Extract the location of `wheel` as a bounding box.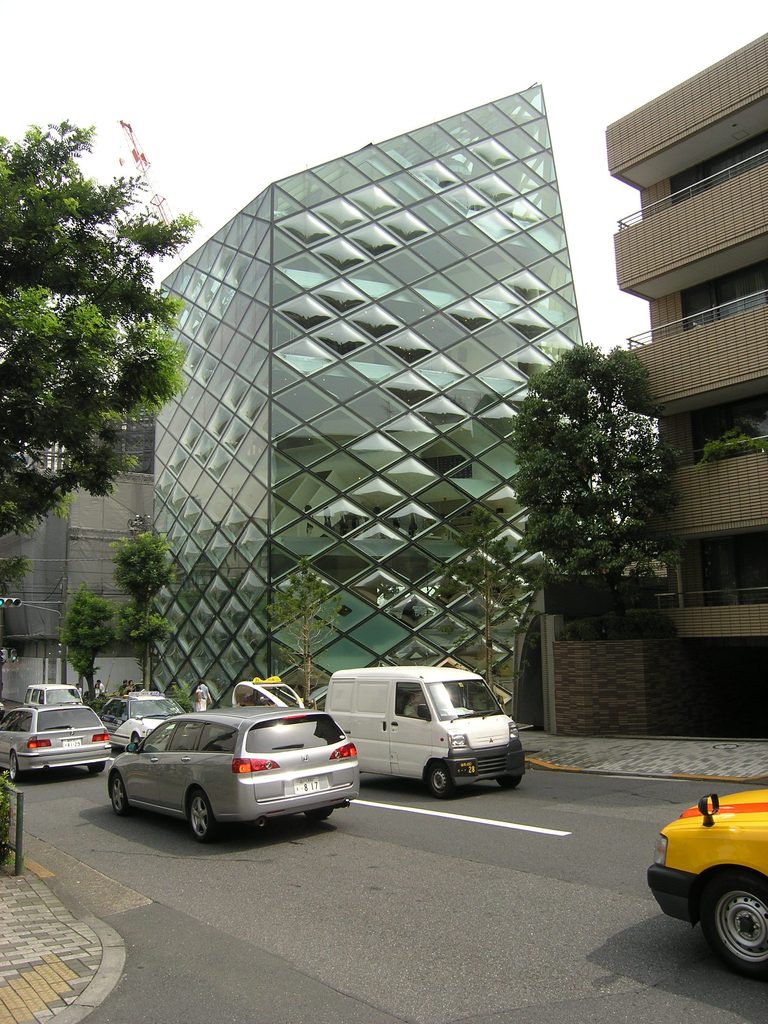
box=[696, 882, 767, 983].
